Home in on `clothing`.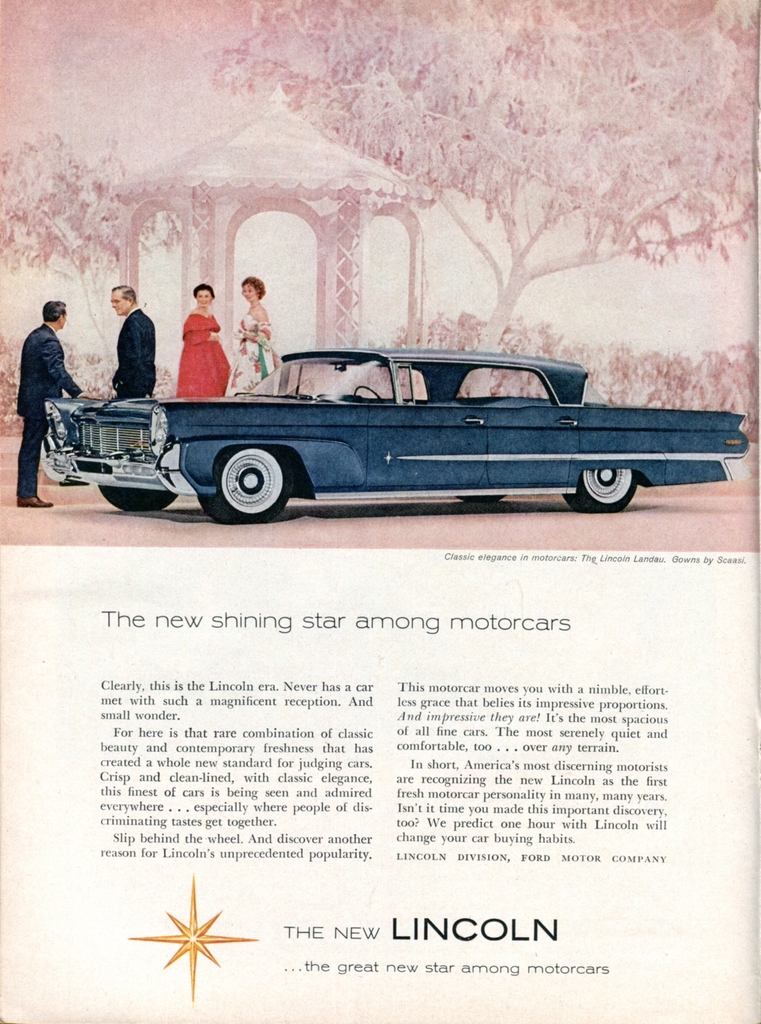
Homed in at bbox=[106, 311, 161, 398].
